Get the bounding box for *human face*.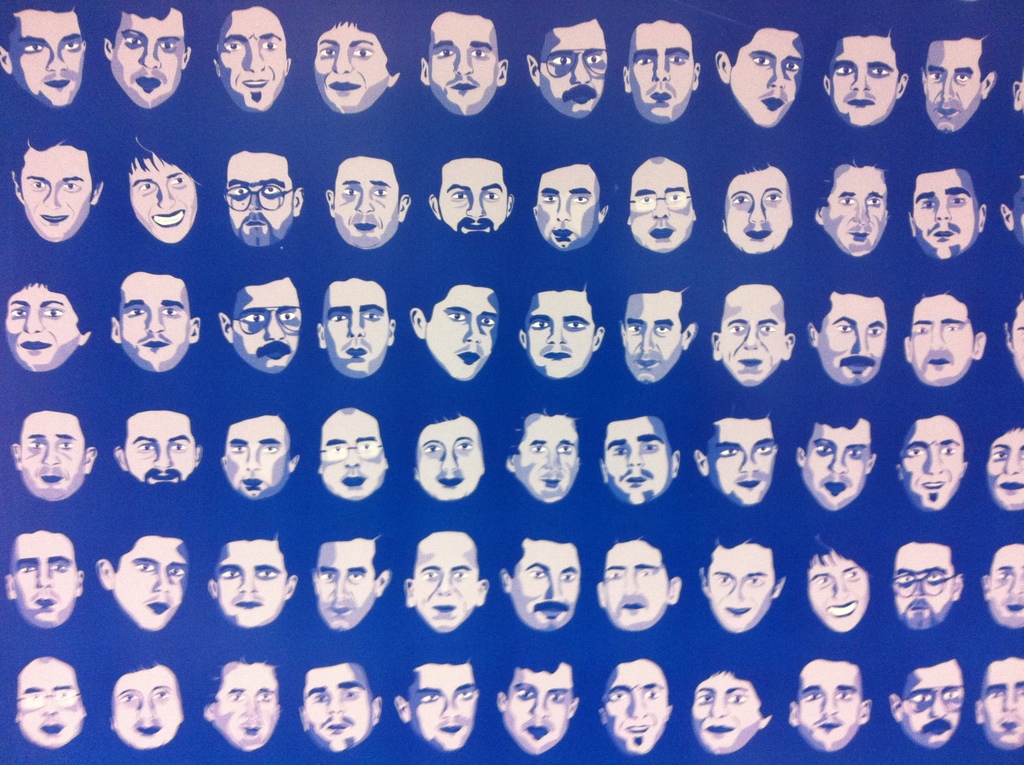
816/295/887/387.
